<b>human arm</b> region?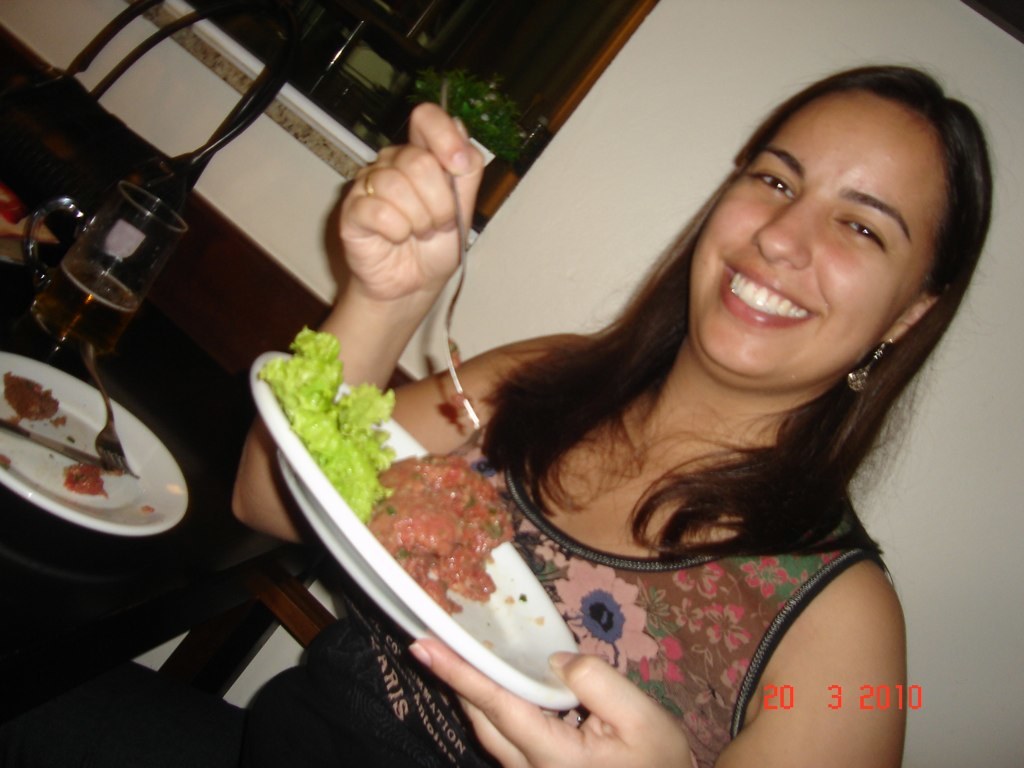
(321,121,482,405)
